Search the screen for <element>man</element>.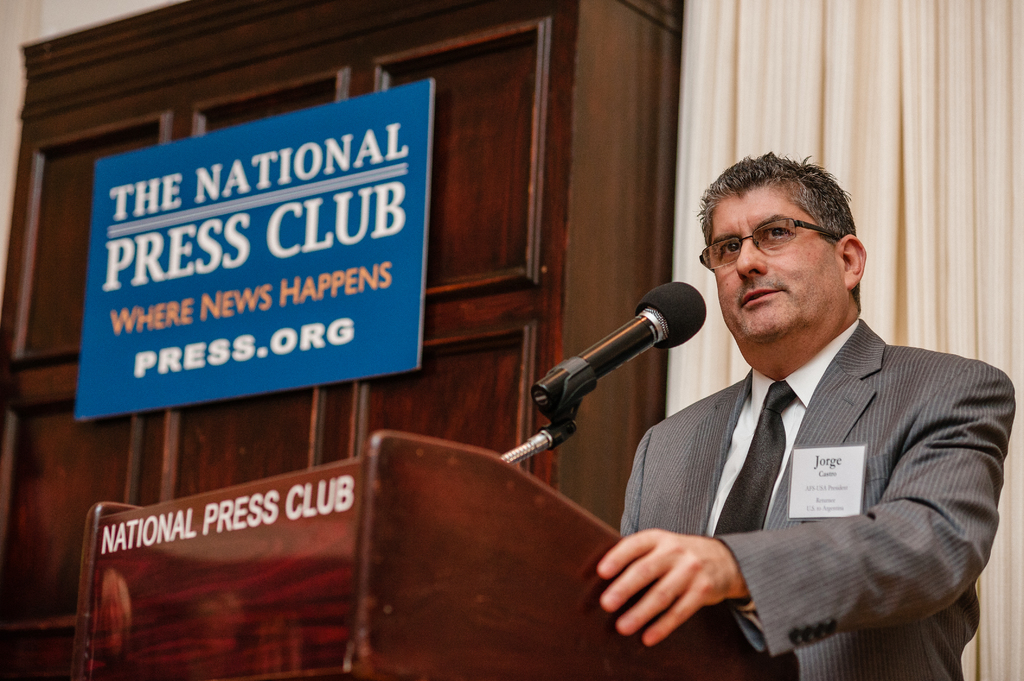
Found at {"x1": 586, "y1": 153, "x2": 1016, "y2": 680}.
